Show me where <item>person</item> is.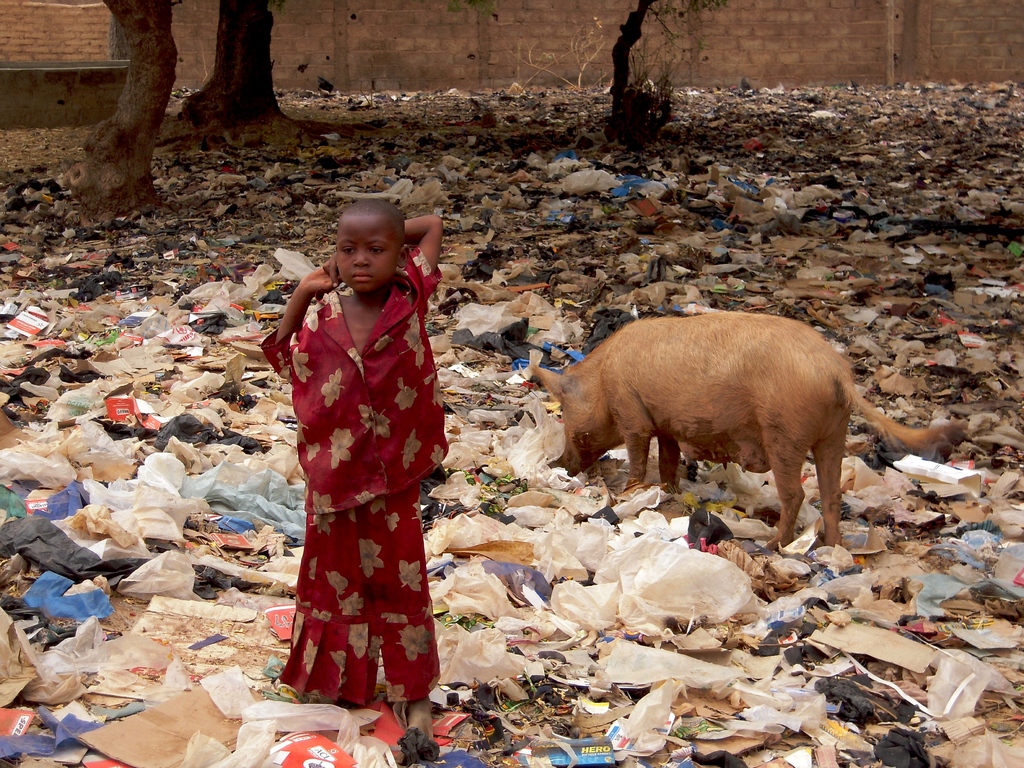
<item>person</item> is at 261 198 442 736.
